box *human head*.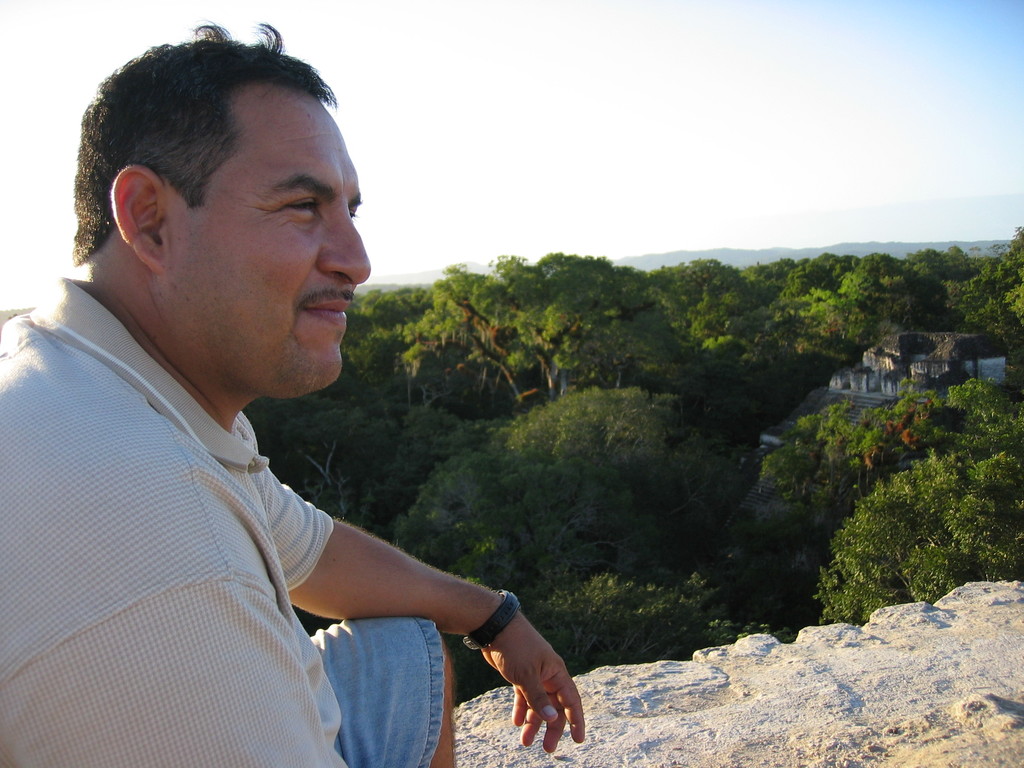
[81, 29, 361, 375].
